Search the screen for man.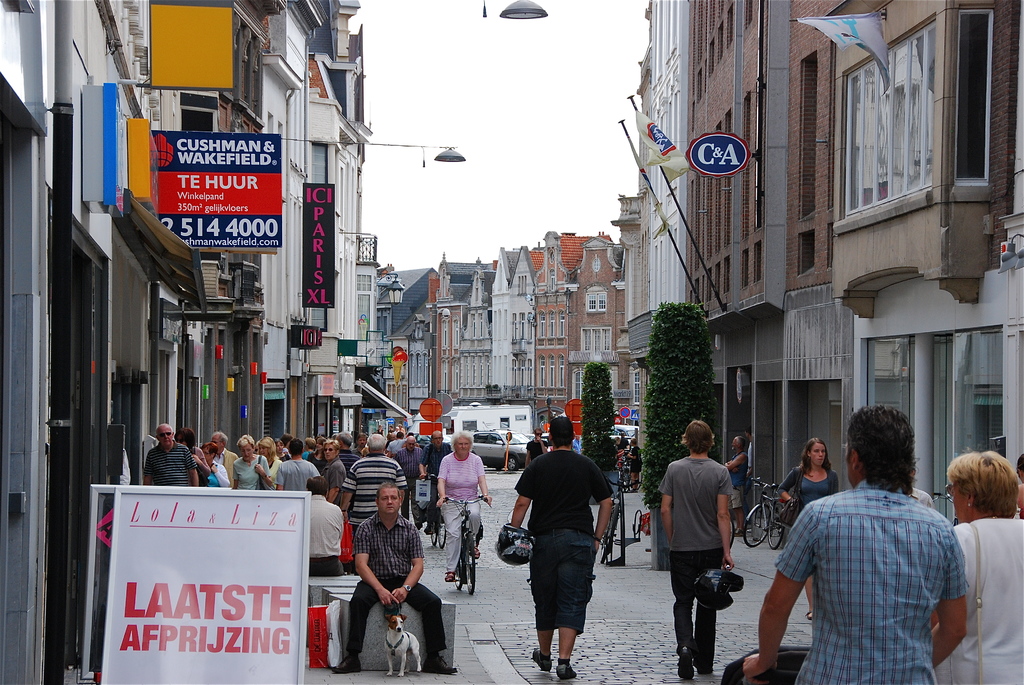
Found at box=[657, 421, 733, 684].
